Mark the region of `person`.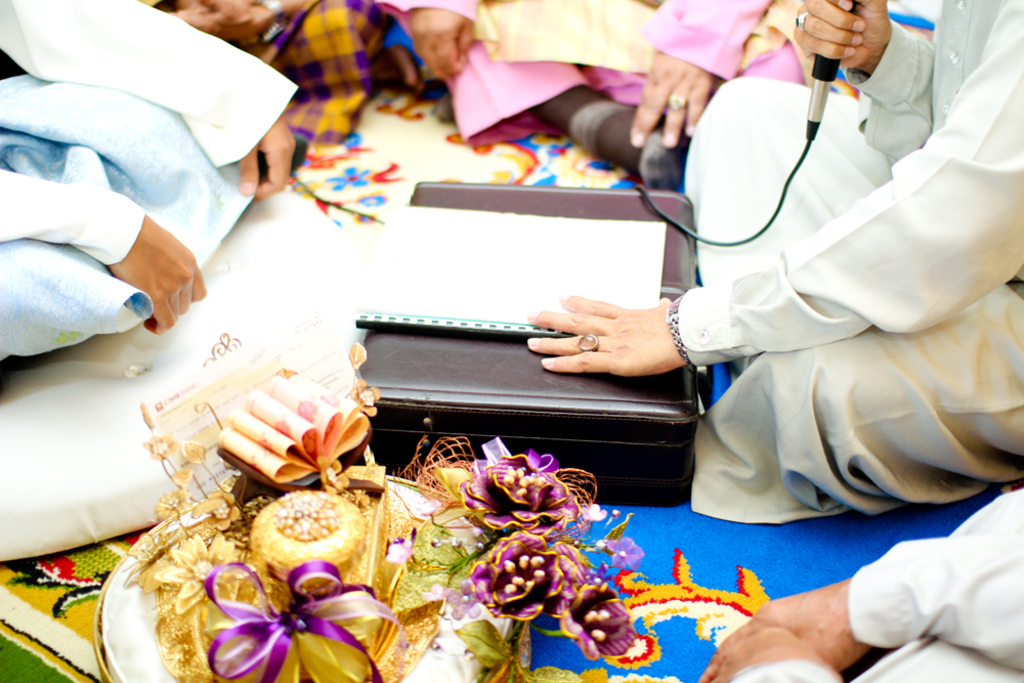
Region: detection(695, 490, 1023, 682).
